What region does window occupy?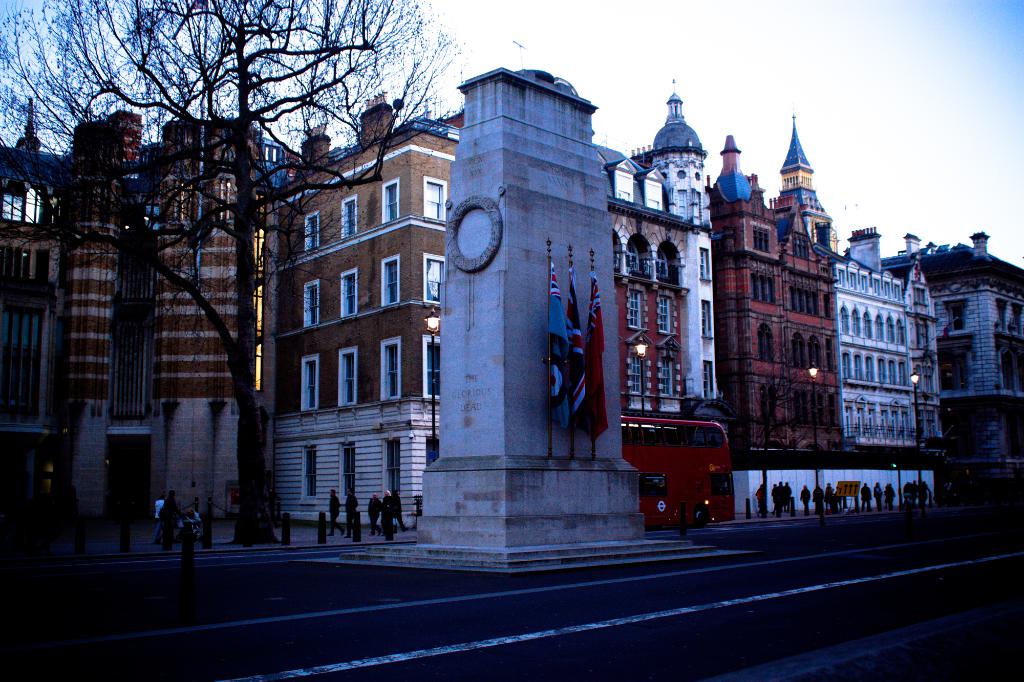
796/243/808/257.
